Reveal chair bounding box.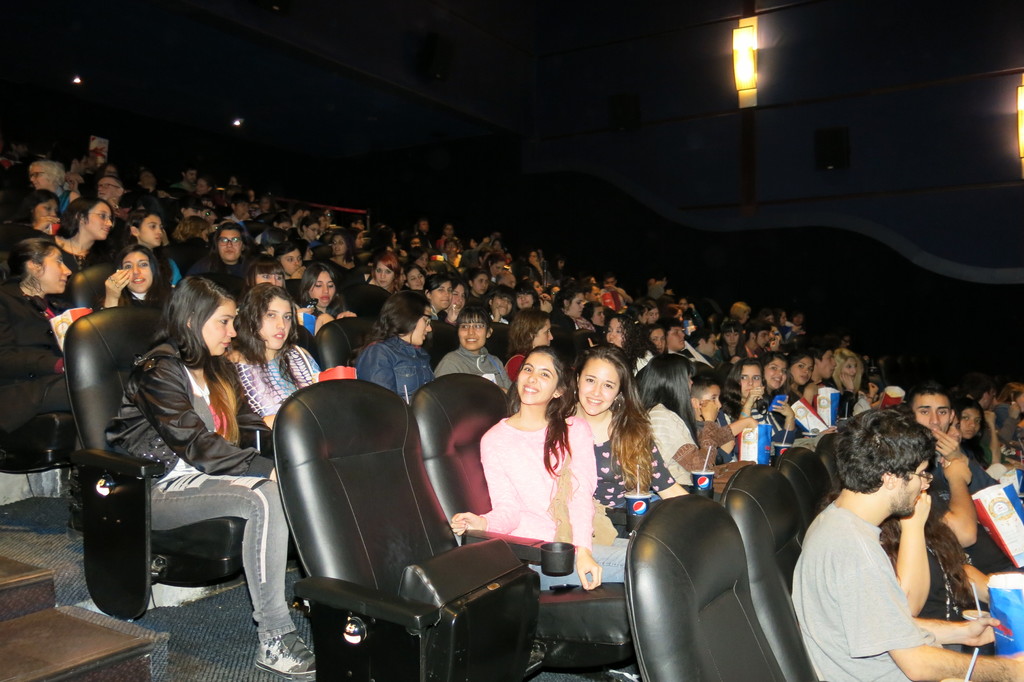
Revealed: <box>576,330,609,353</box>.
